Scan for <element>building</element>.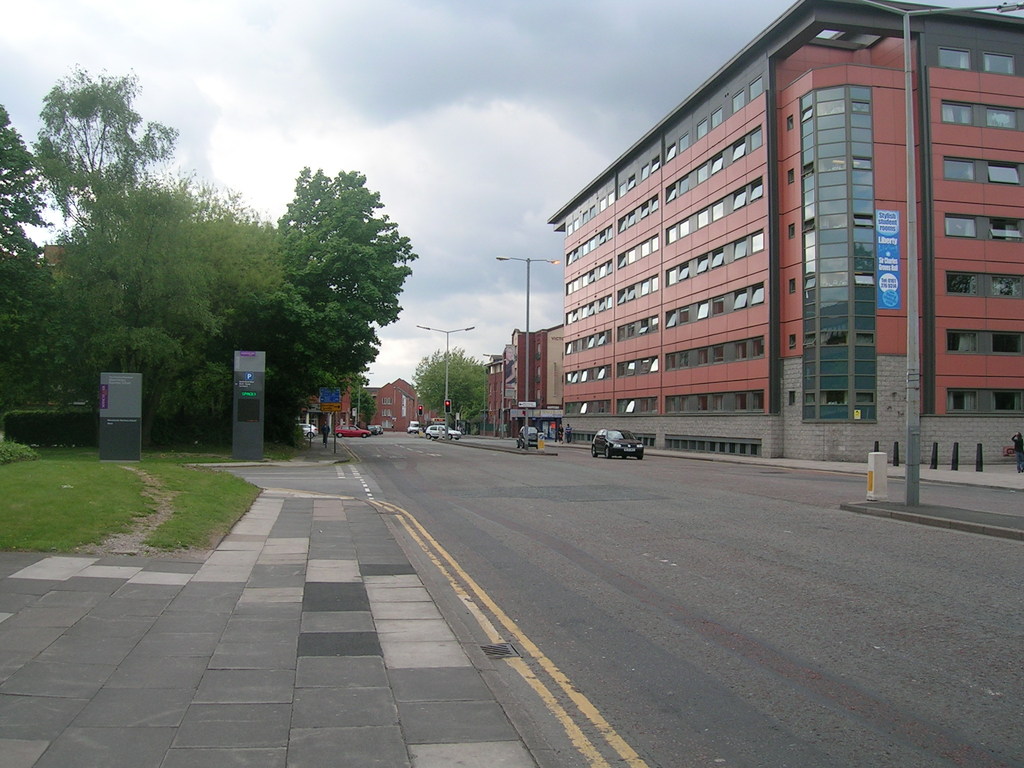
Scan result: 549/2/1023/462.
